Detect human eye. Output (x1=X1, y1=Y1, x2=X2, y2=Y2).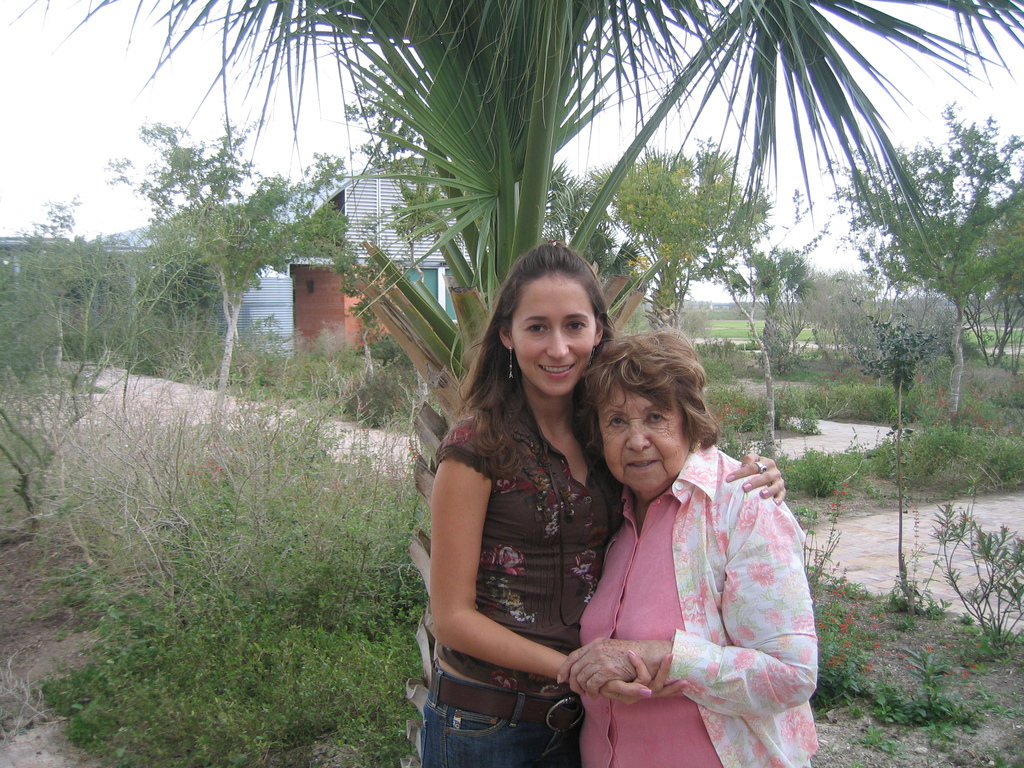
(x1=644, y1=410, x2=668, y2=426).
